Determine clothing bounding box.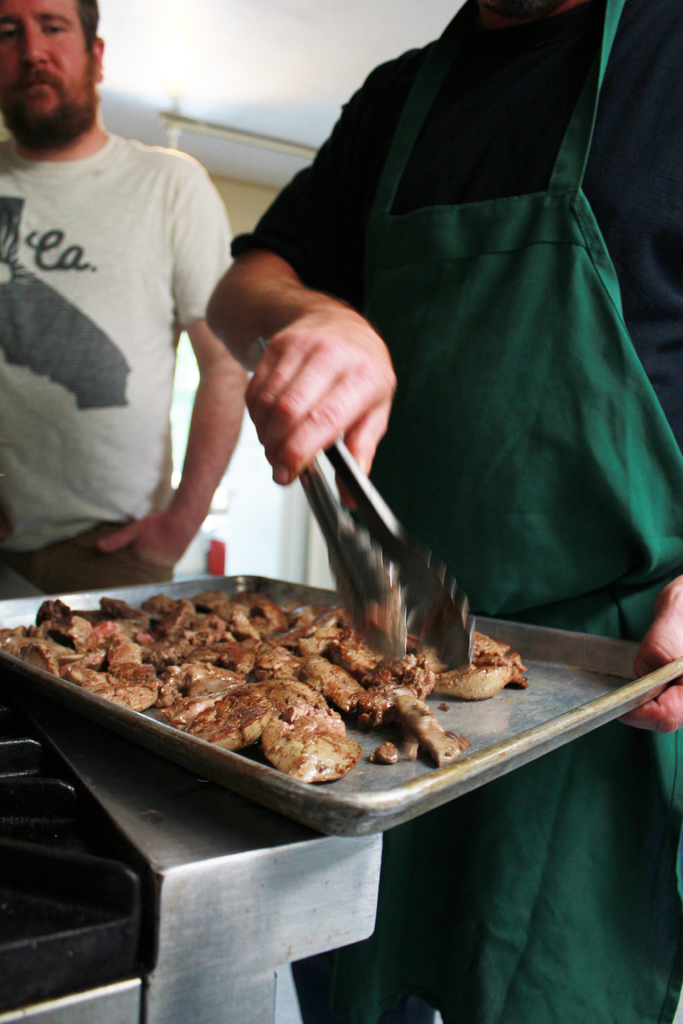
Determined: bbox(222, 0, 682, 1023).
